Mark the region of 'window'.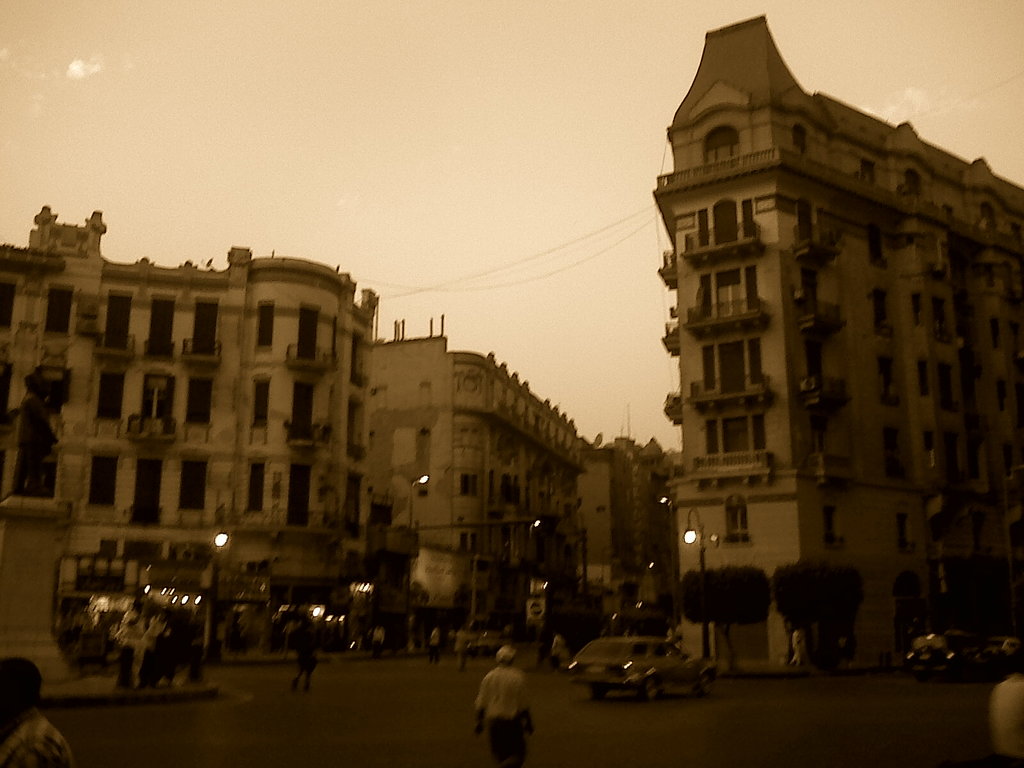
Region: detection(893, 433, 934, 502).
